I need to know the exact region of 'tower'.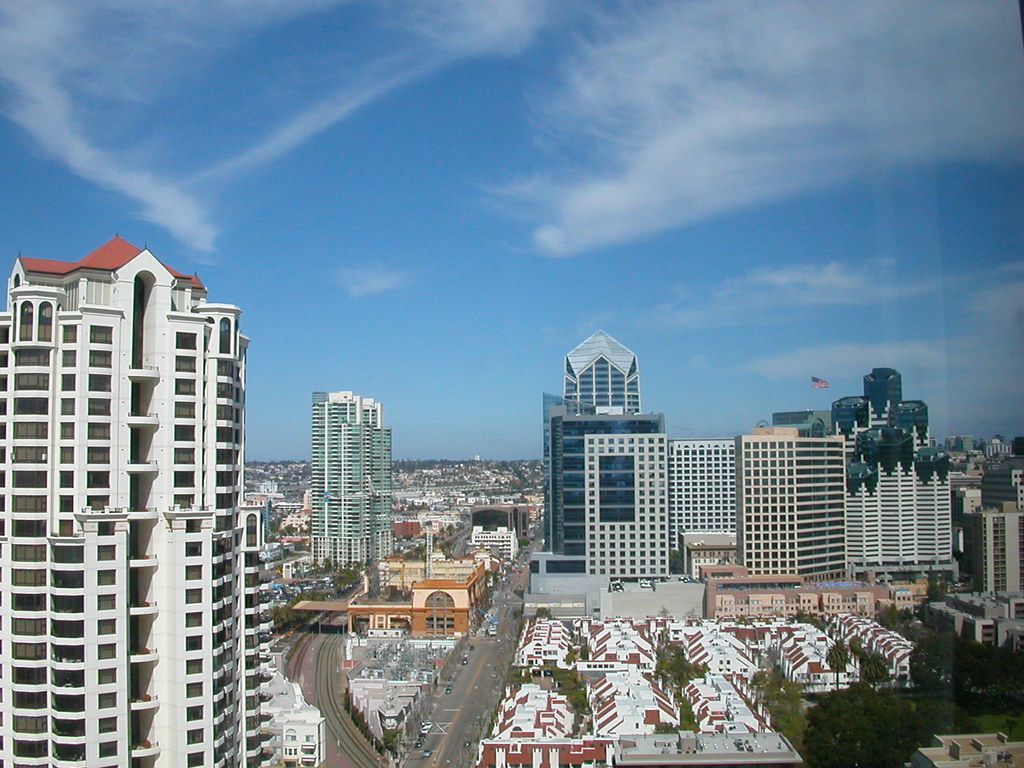
Region: <region>583, 424, 671, 580</region>.
